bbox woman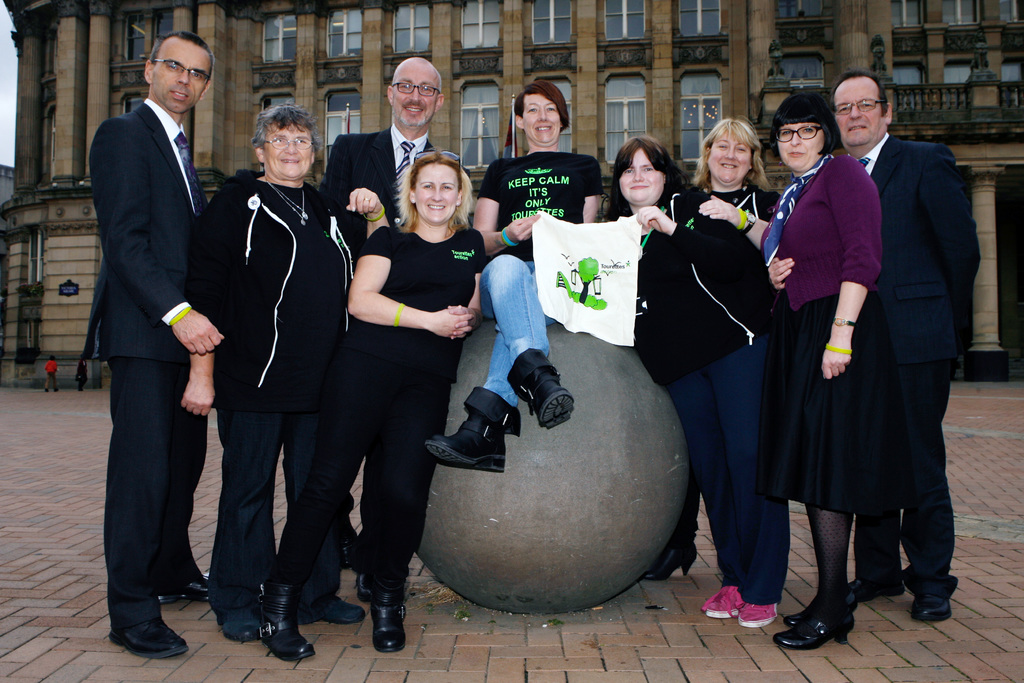
detection(767, 84, 873, 658)
